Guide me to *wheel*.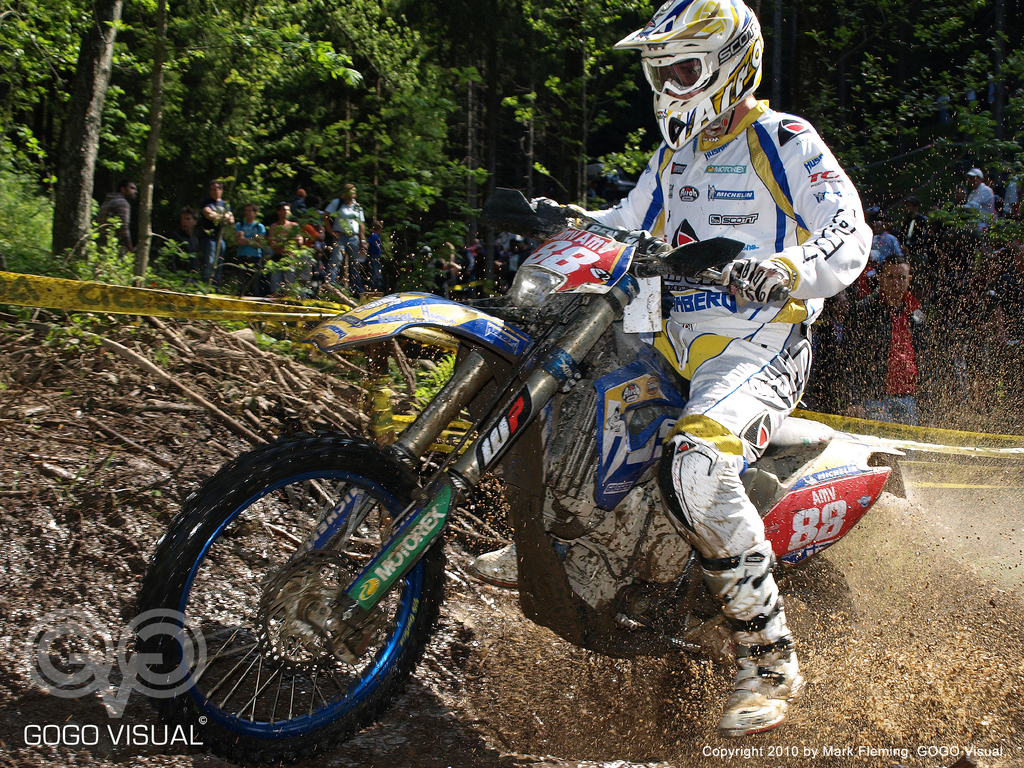
Guidance: 657/553/858/755.
